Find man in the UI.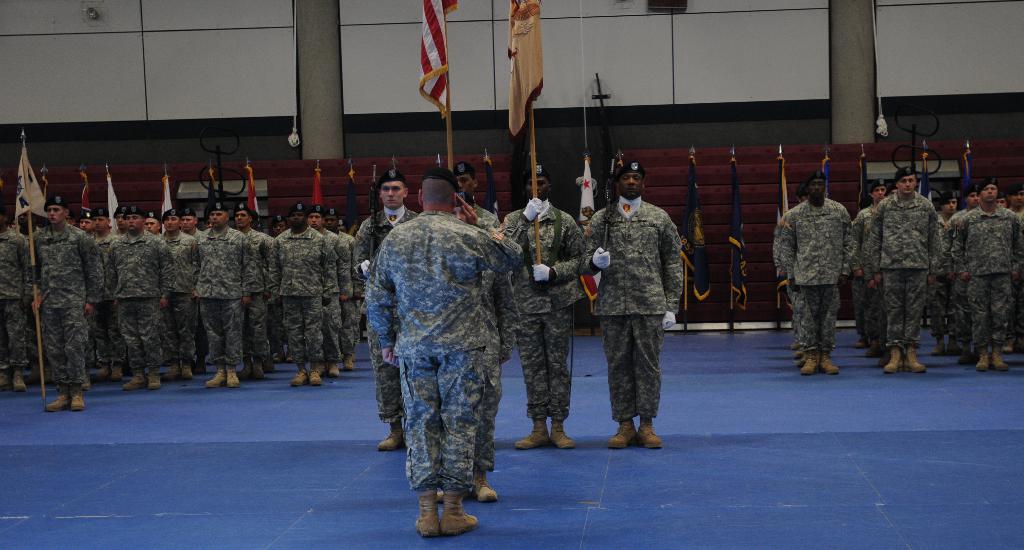
UI element at 497,164,591,451.
